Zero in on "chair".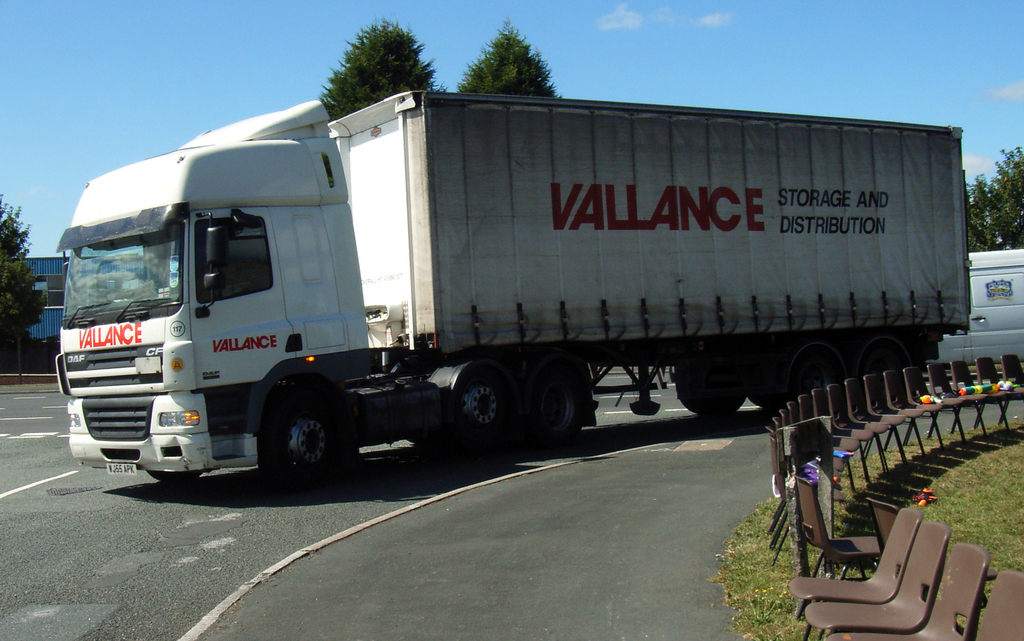
Zeroed in: (805, 393, 871, 506).
